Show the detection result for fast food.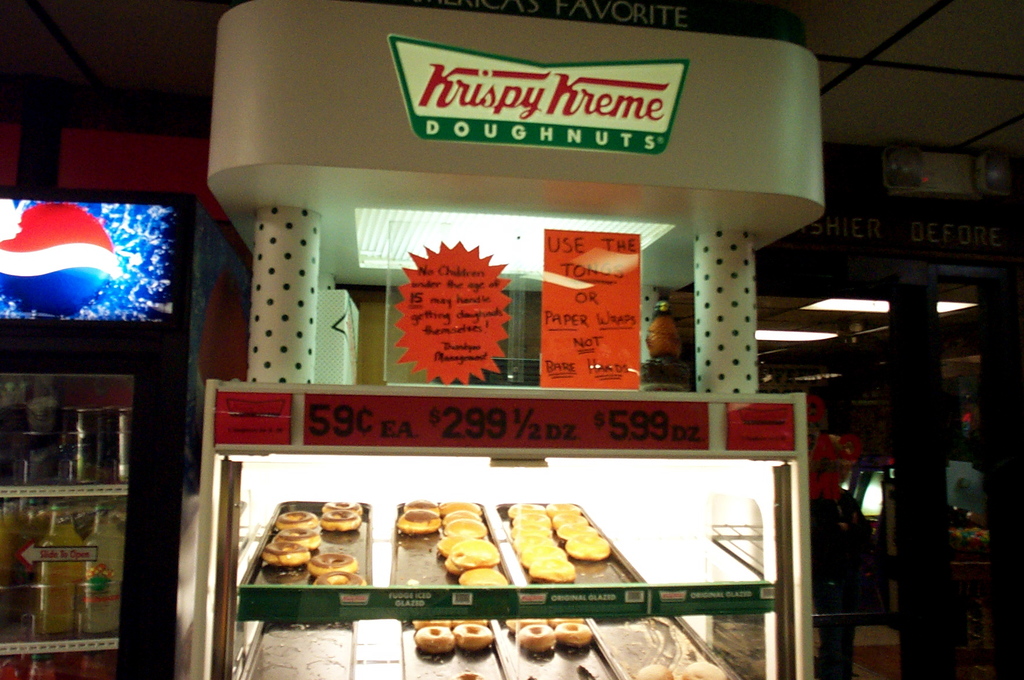
locate(555, 622, 594, 646).
